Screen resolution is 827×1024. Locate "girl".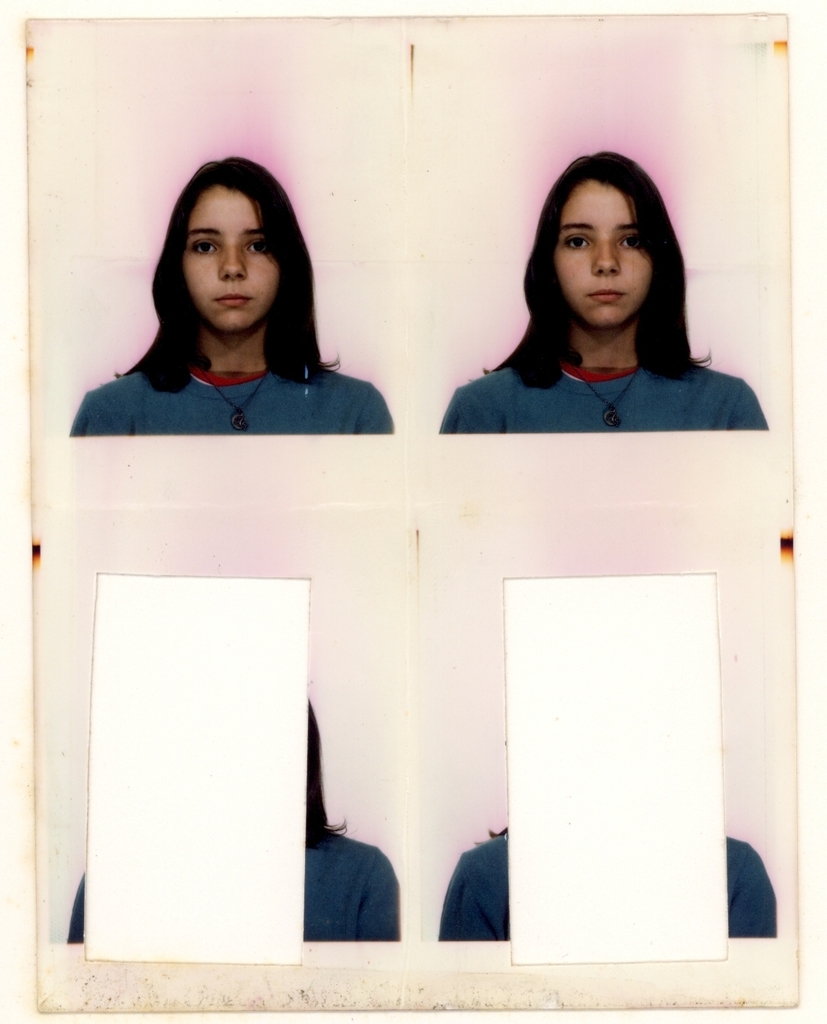
bbox=[439, 152, 769, 431].
